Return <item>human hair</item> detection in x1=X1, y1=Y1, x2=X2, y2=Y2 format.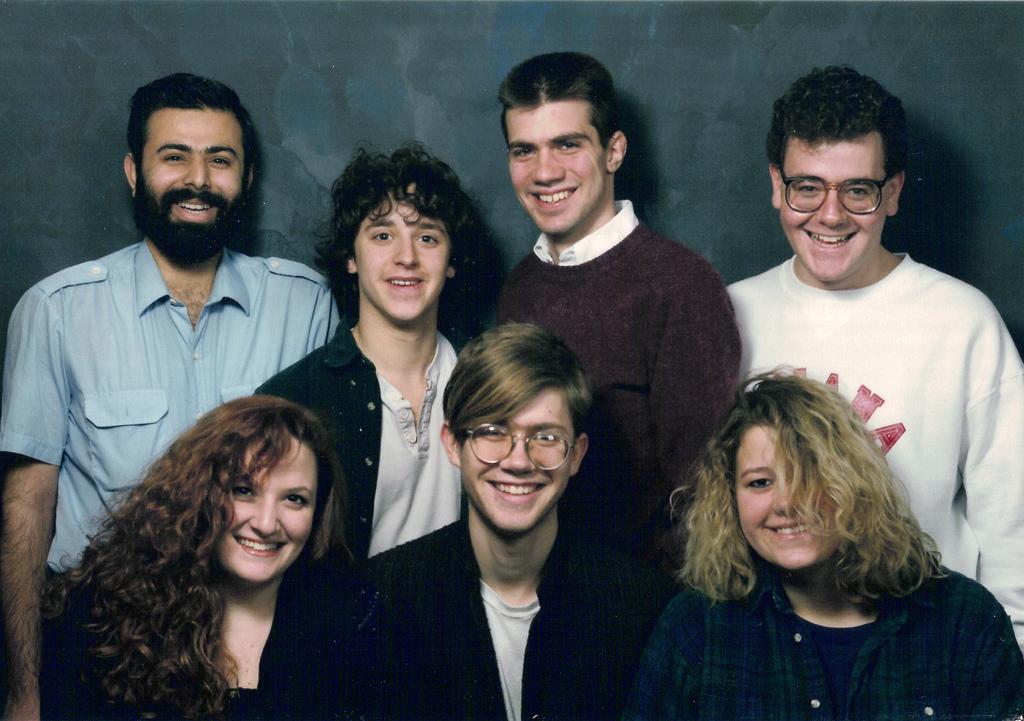
x1=312, y1=145, x2=489, y2=325.
